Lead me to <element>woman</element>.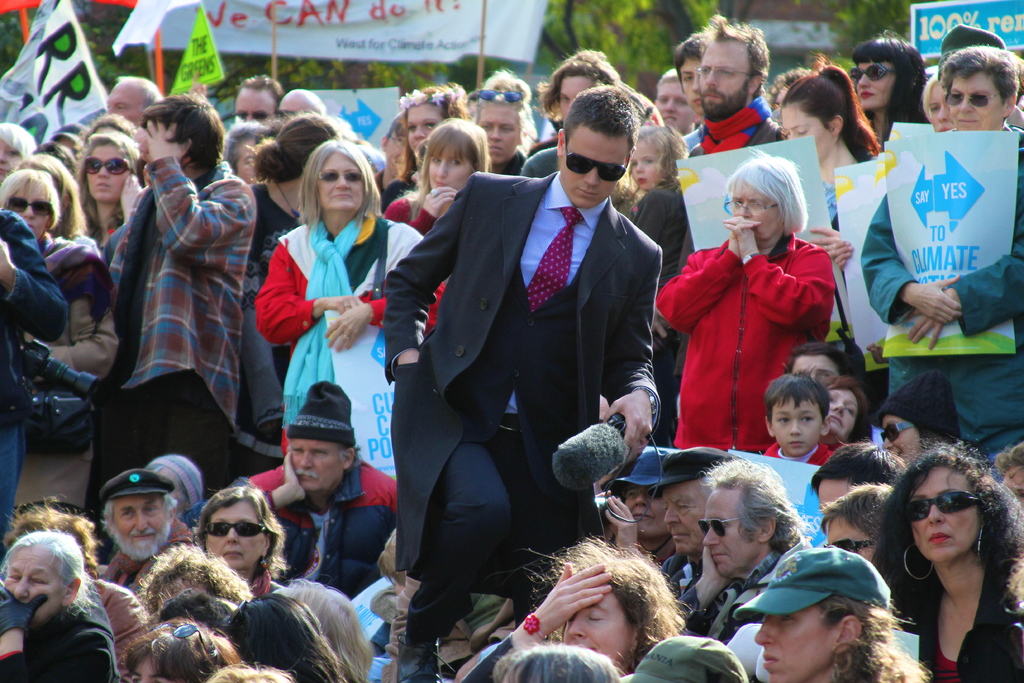
Lead to BBox(78, 122, 156, 265).
